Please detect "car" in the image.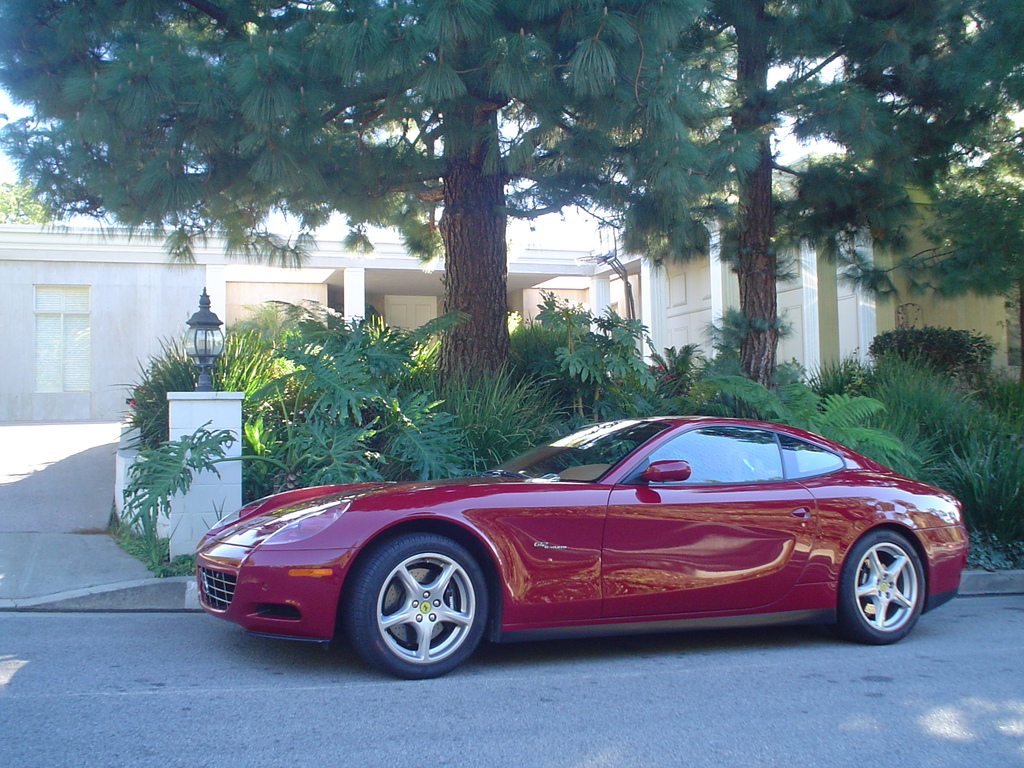
x1=187, y1=420, x2=962, y2=672.
